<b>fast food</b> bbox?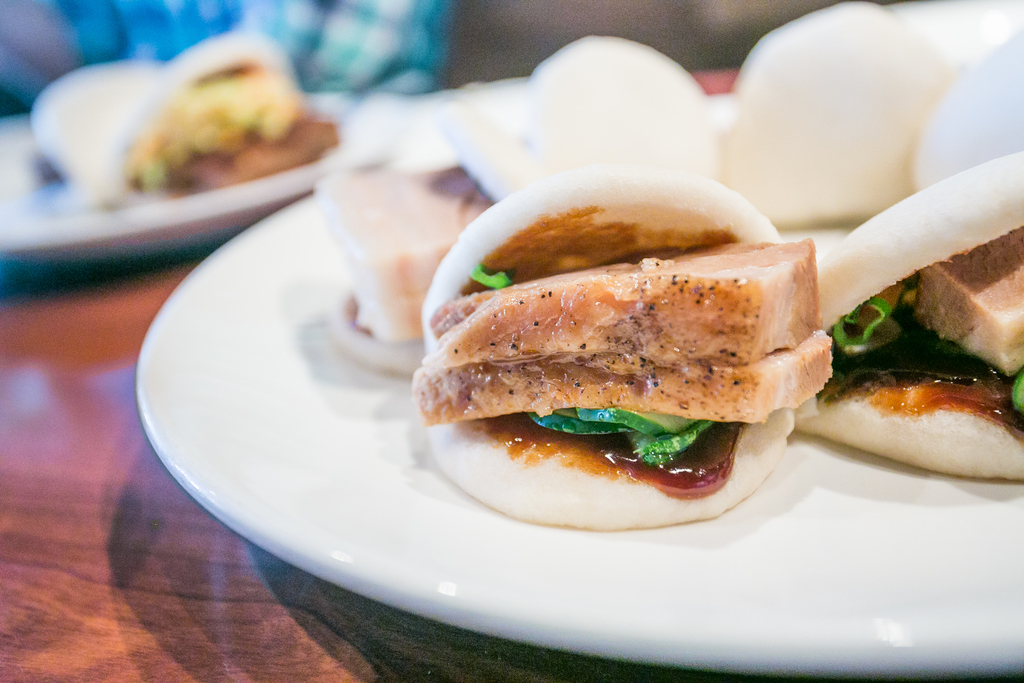
[left=433, top=197, right=831, bottom=516]
